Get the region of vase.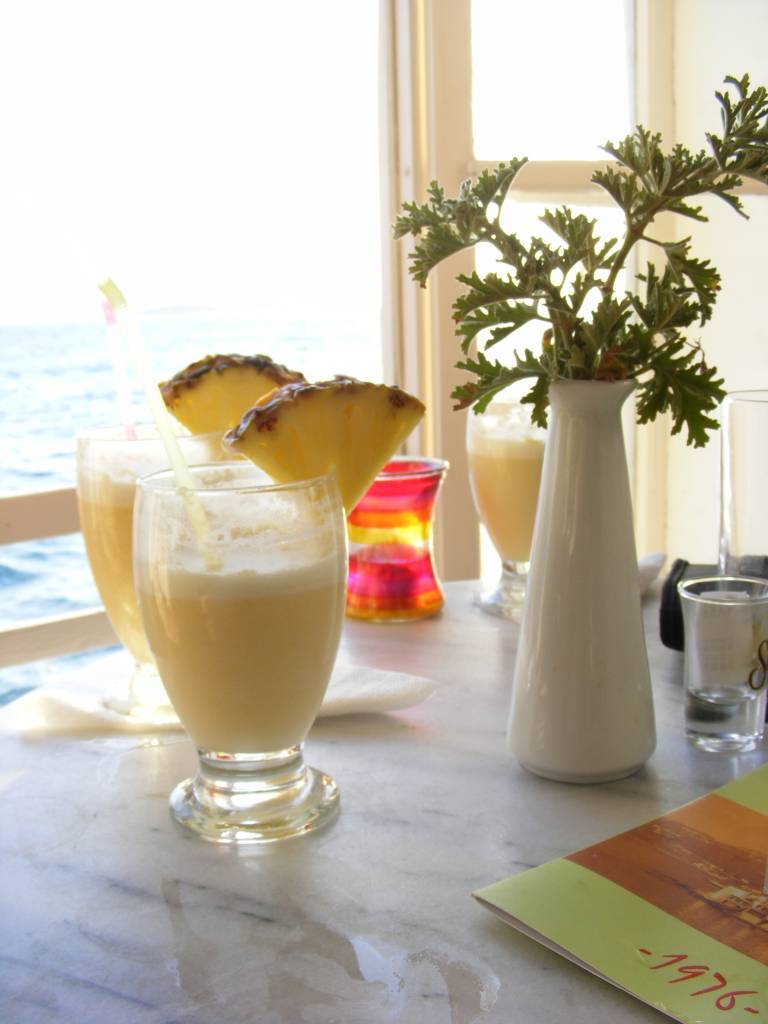
[x1=499, y1=365, x2=662, y2=783].
